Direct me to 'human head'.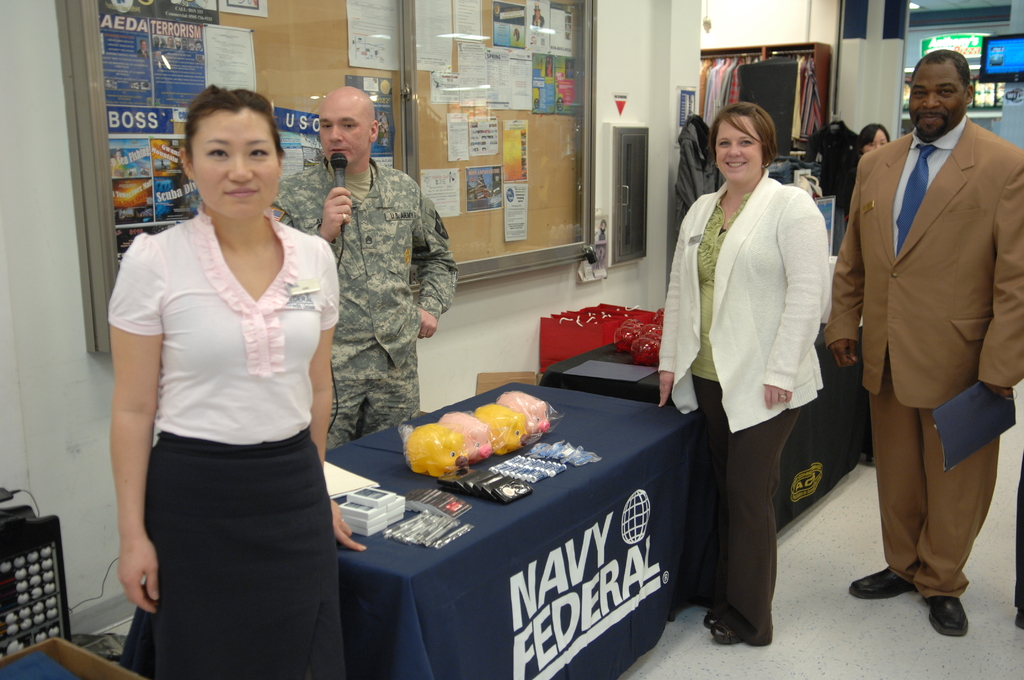
Direction: [909,48,972,147].
